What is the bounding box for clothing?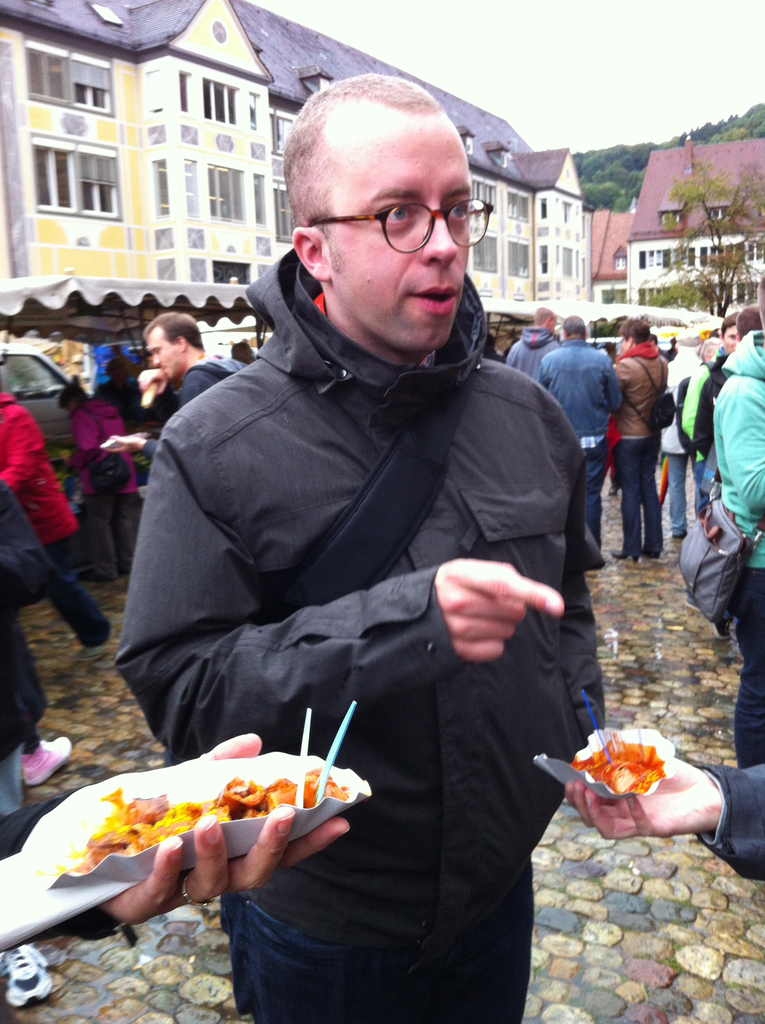
{"x1": 666, "y1": 362, "x2": 708, "y2": 531}.
